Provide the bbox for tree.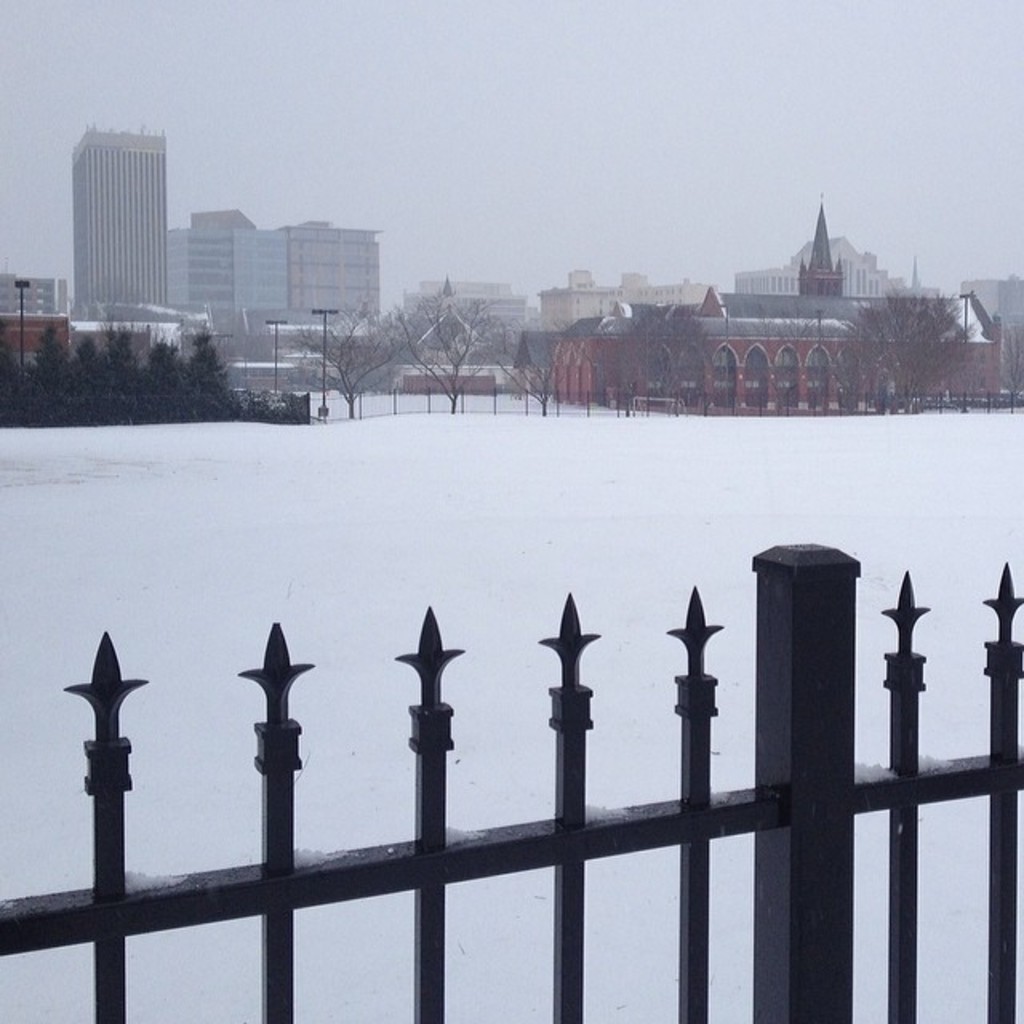
select_region(157, 331, 205, 424).
